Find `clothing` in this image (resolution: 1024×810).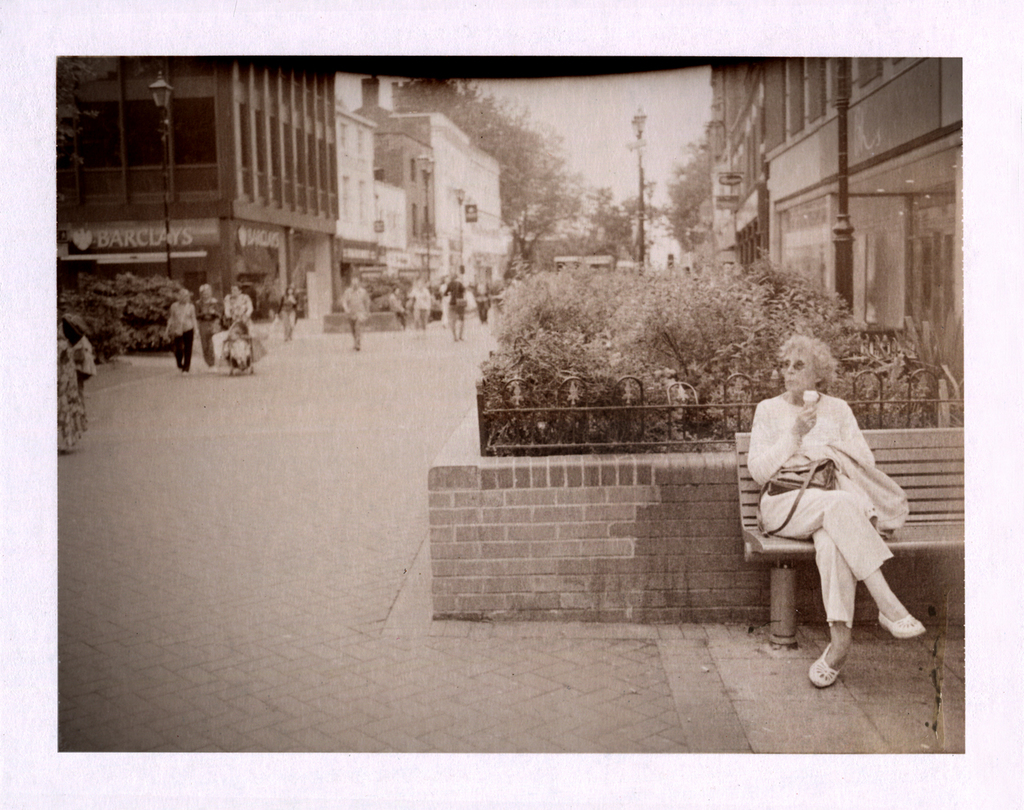
rect(223, 291, 247, 326).
